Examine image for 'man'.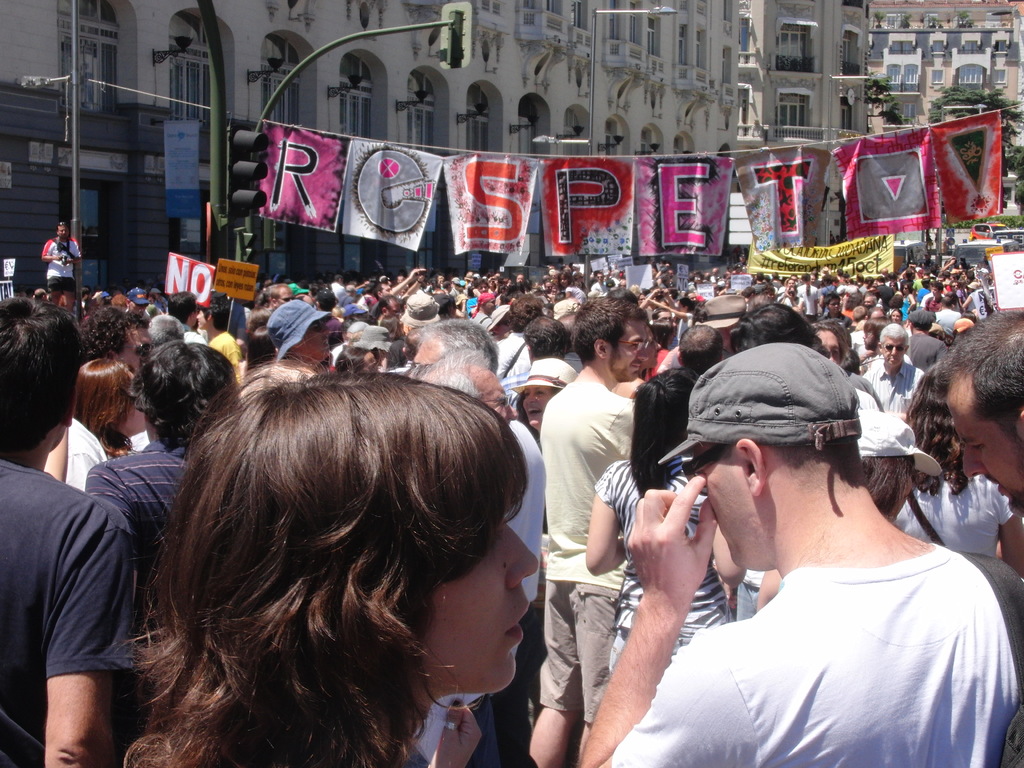
Examination result: 925, 278, 947, 309.
